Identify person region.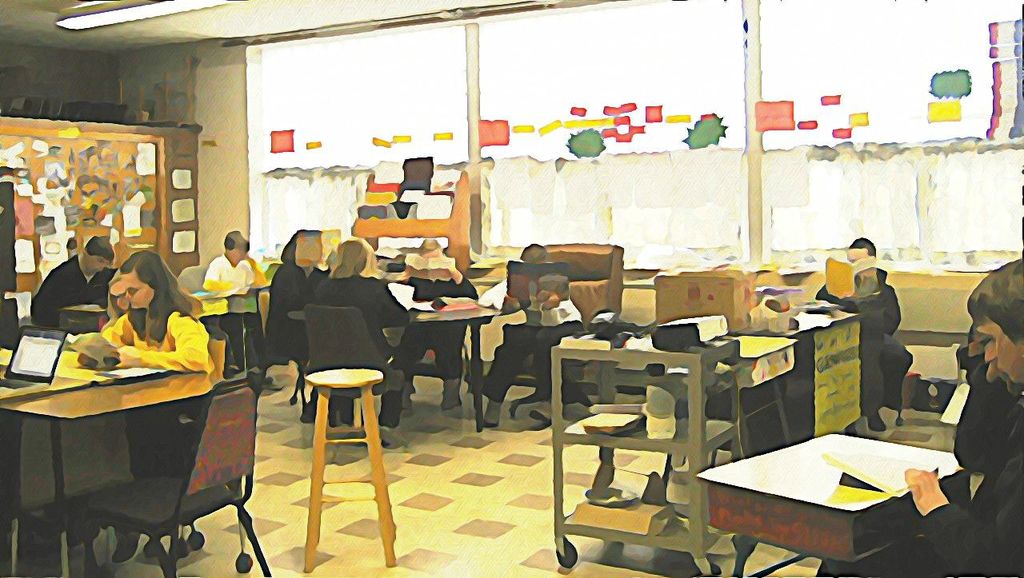
Region: 842/229/917/436.
